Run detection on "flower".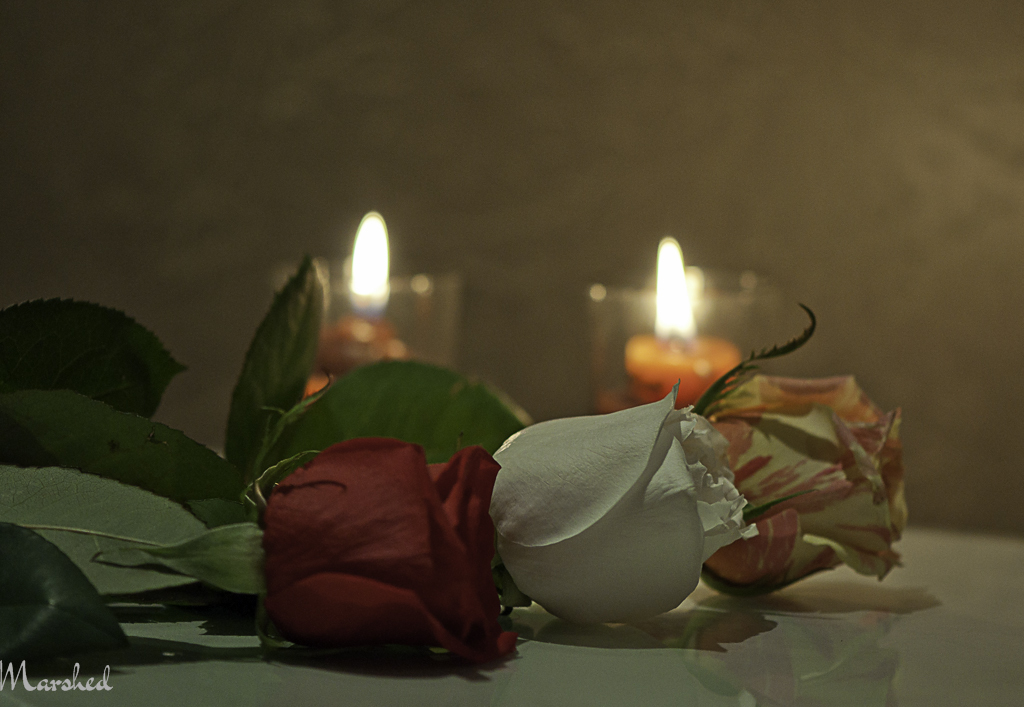
Result: select_region(707, 371, 902, 593).
